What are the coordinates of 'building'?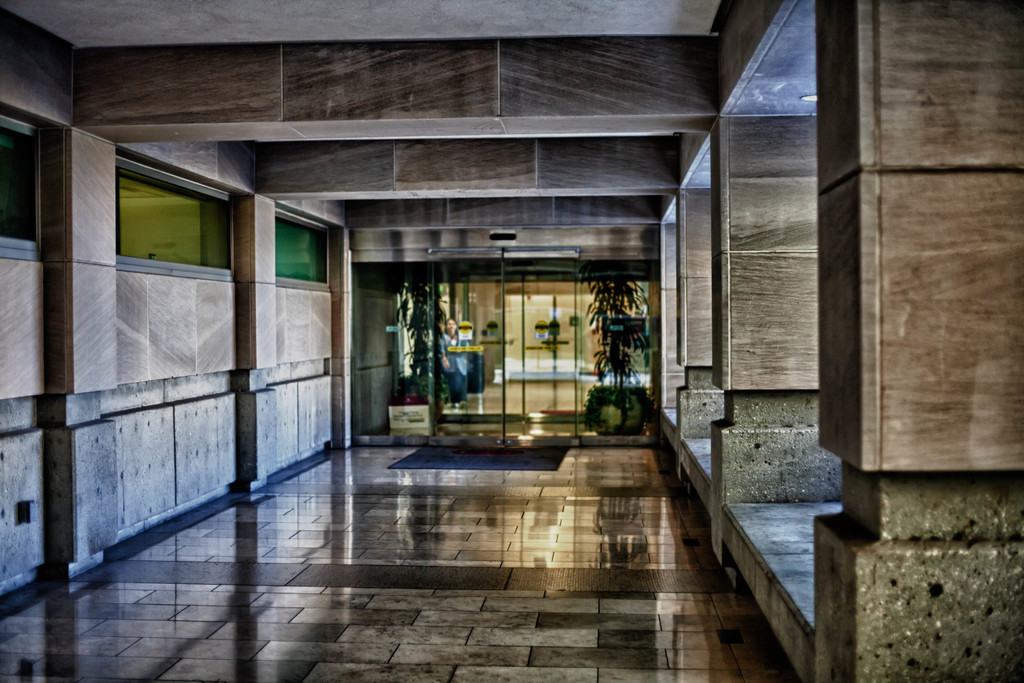
region(0, 0, 1023, 682).
